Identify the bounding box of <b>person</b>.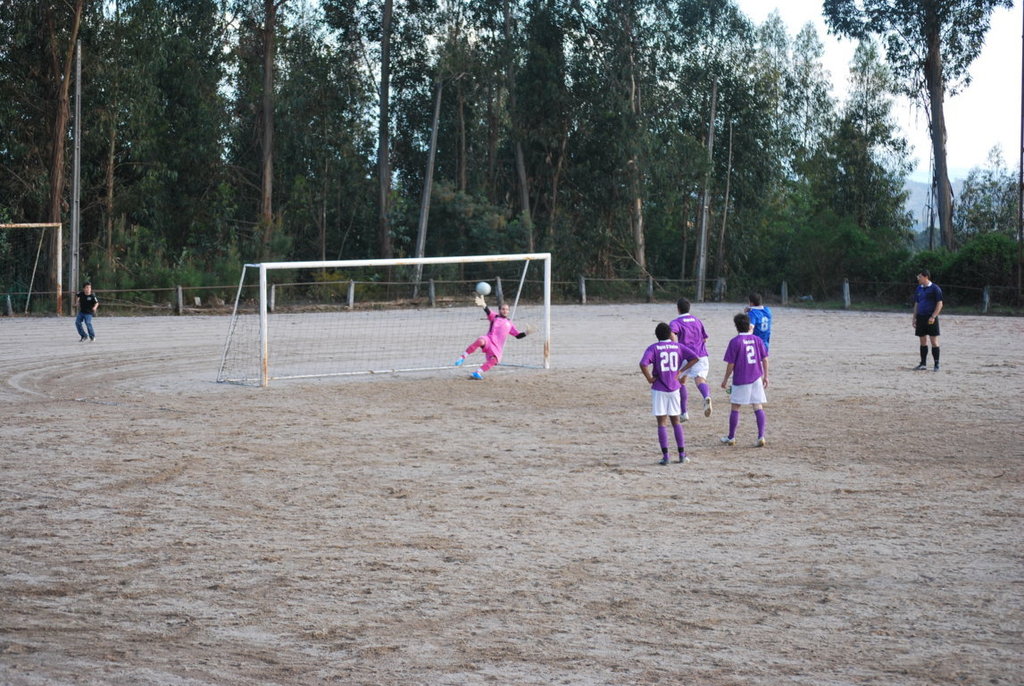
[729, 296, 780, 358].
